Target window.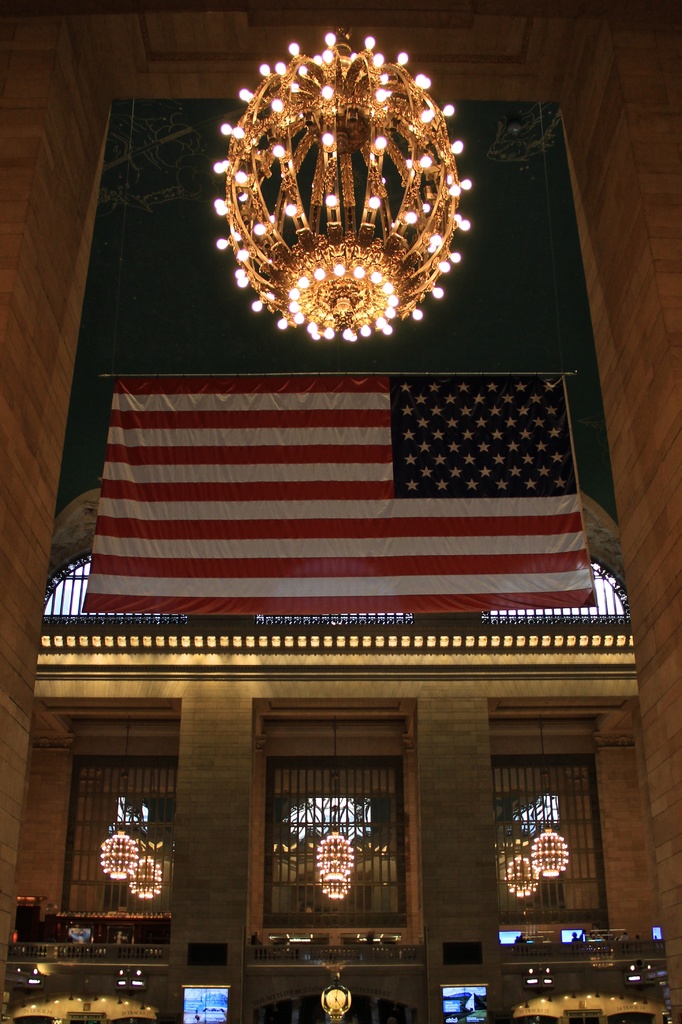
Target region: [left=62, top=756, right=183, bottom=921].
